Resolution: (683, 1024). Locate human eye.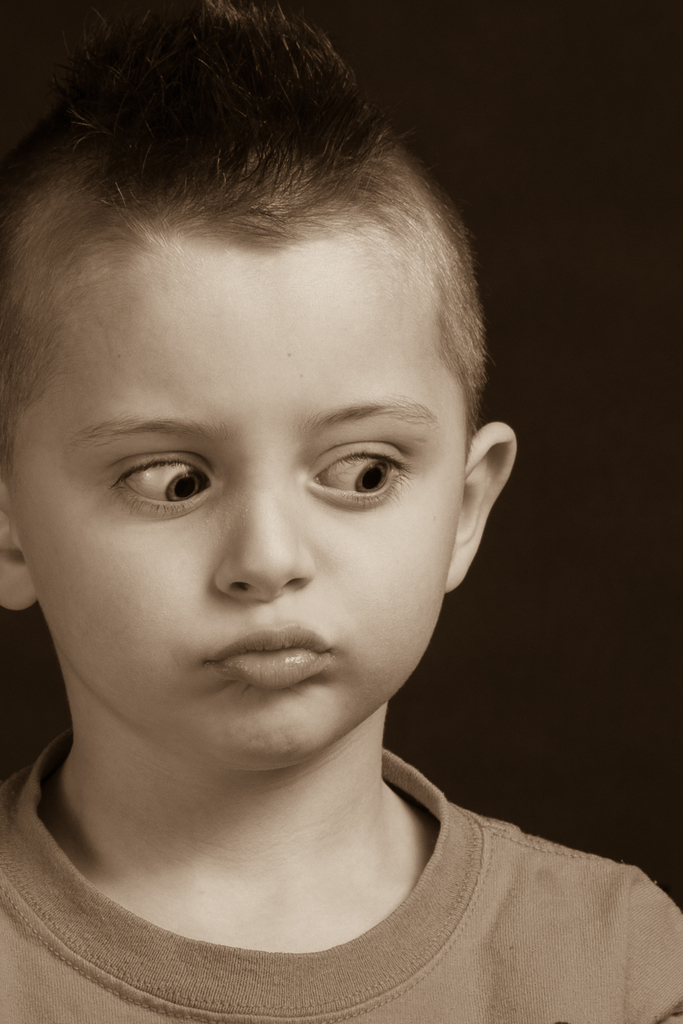
92,435,224,518.
